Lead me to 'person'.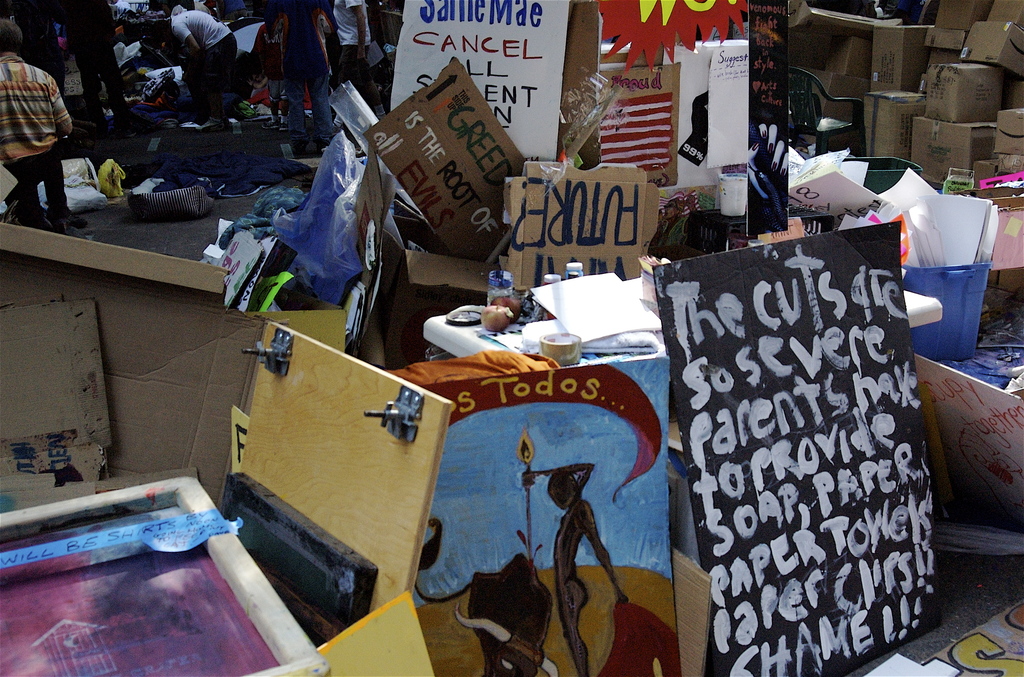
Lead to rect(60, 0, 139, 145).
